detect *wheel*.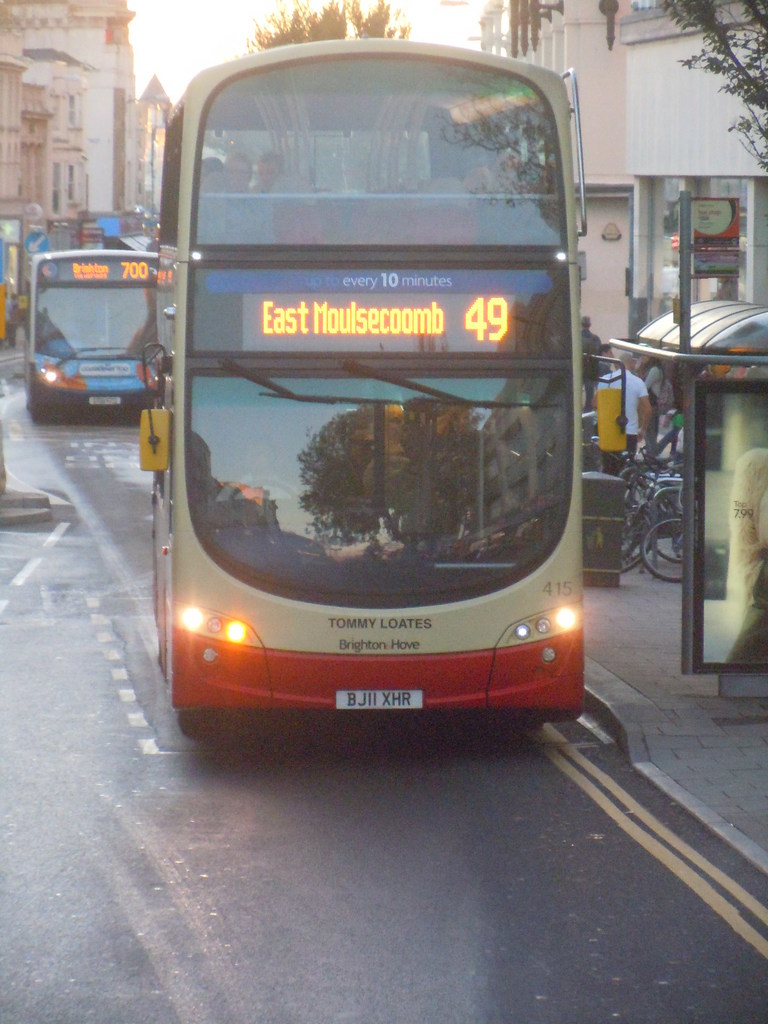
Detected at [620, 509, 639, 556].
